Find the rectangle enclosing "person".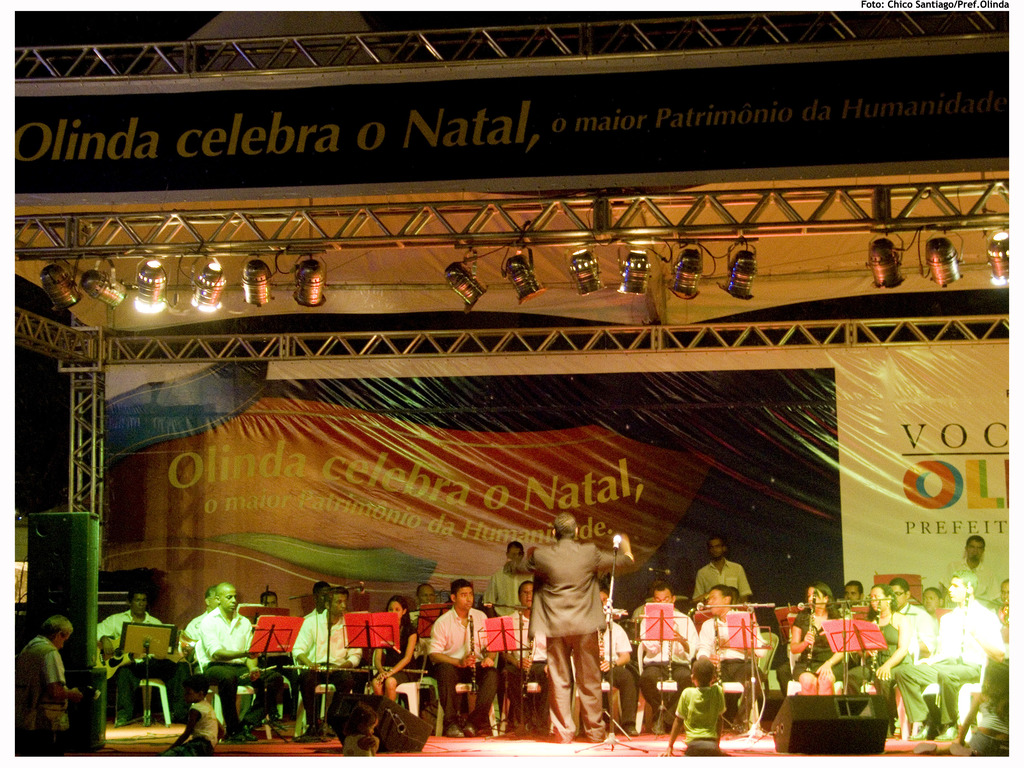
{"left": 291, "top": 592, "right": 361, "bottom": 741}.
